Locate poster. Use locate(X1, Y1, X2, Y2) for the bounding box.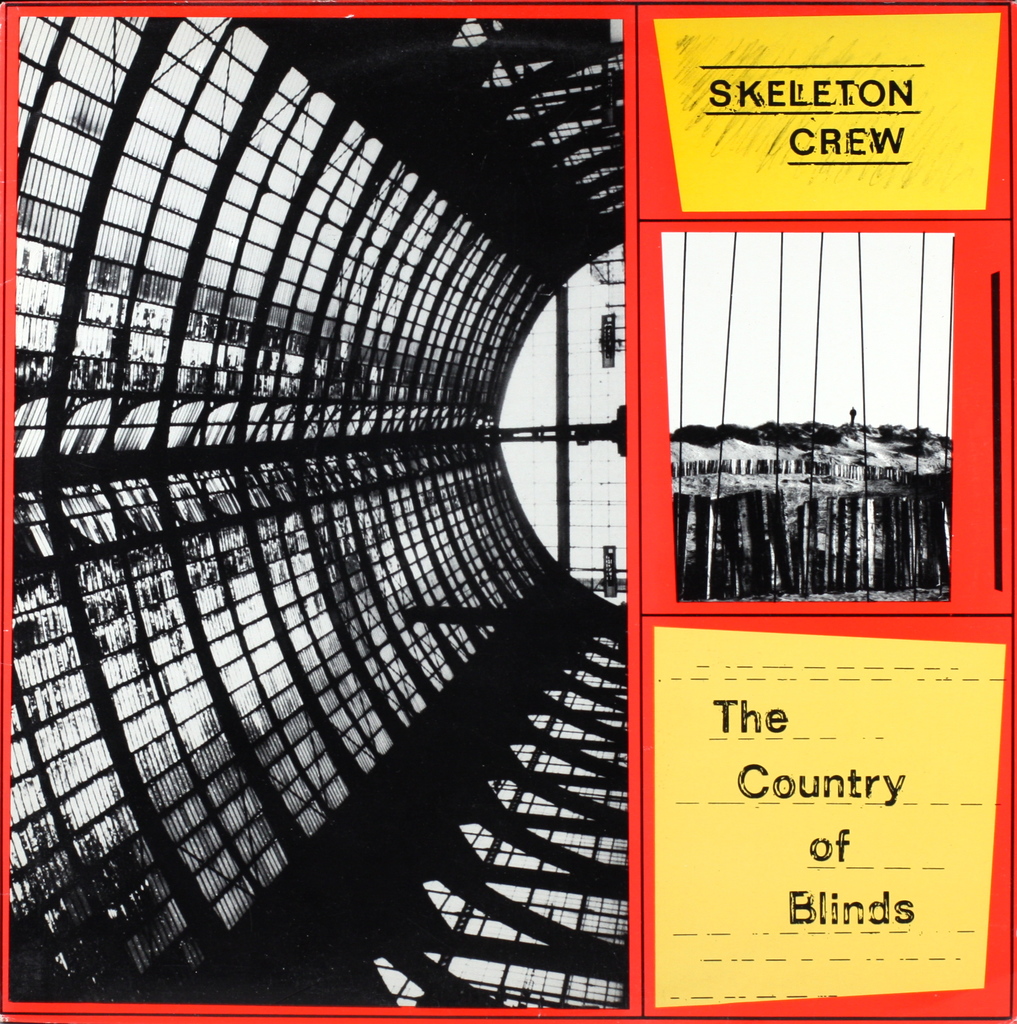
locate(0, 0, 1016, 1023).
